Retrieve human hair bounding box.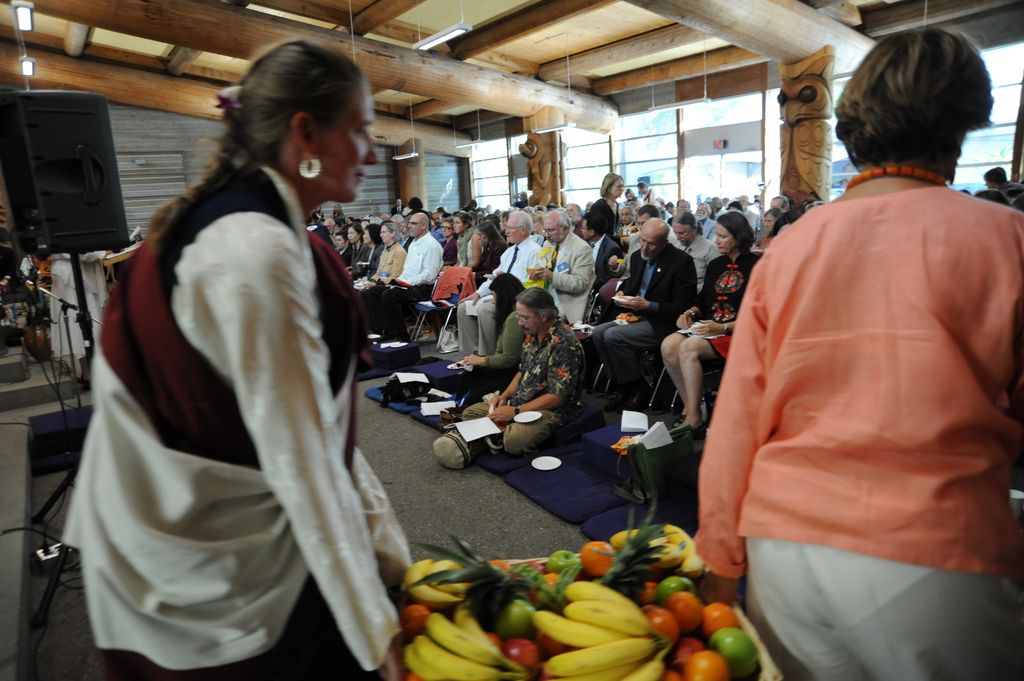
Bounding box: 637, 204, 661, 216.
